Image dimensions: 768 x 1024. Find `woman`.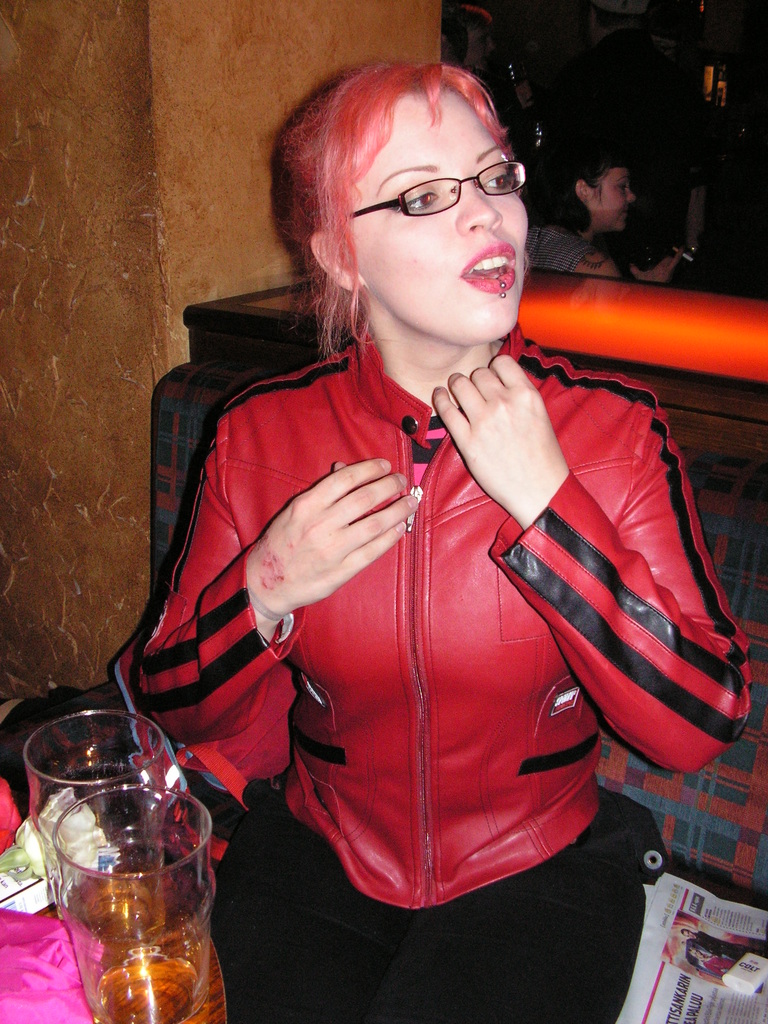
[left=144, top=15, right=668, bottom=1023].
